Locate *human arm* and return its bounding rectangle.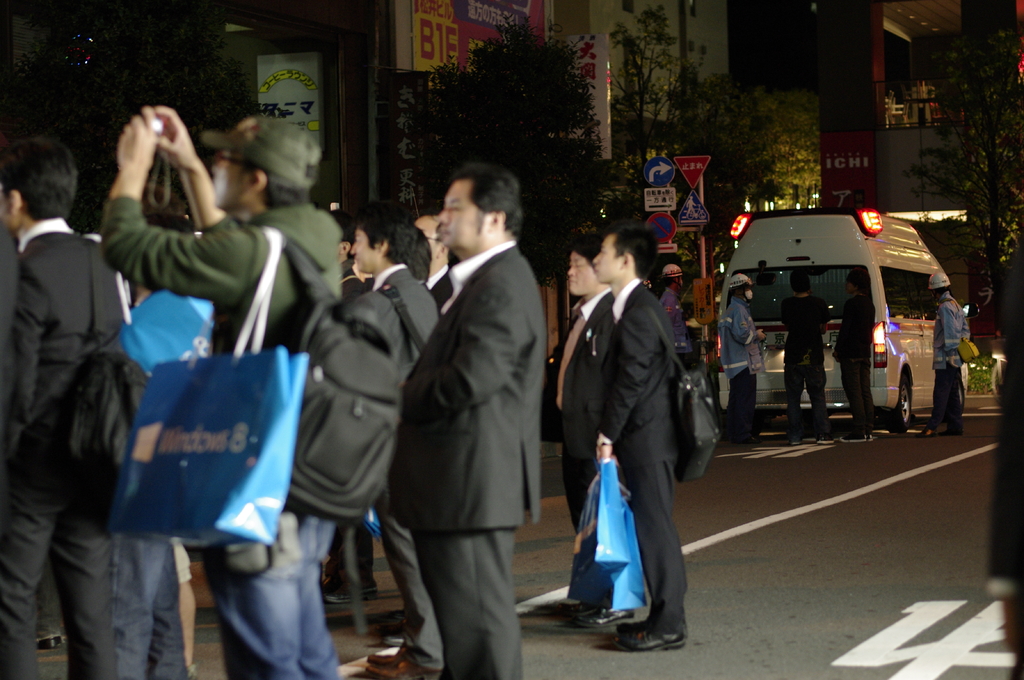
<bbox>727, 299, 764, 345</bbox>.
